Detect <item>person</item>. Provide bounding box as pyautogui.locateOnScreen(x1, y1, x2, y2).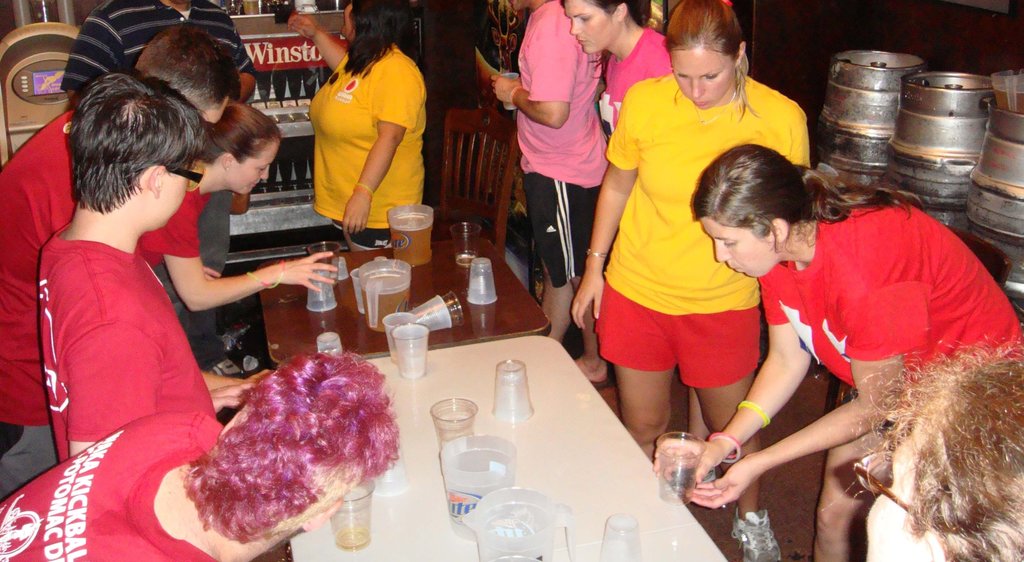
pyautogui.locateOnScreen(287, 0, 427, 248).
